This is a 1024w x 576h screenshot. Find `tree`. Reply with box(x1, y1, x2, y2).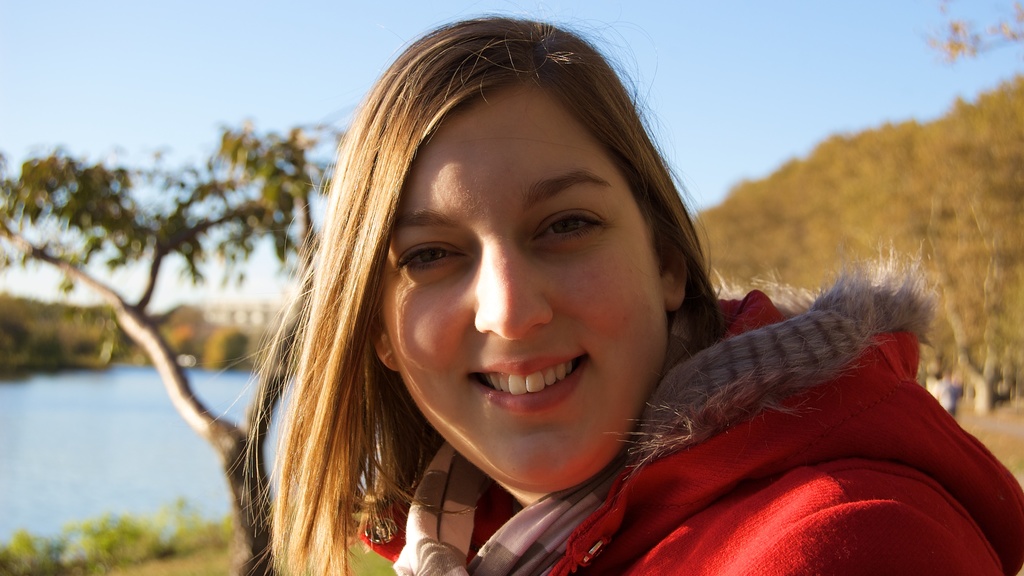
box(0, 94, 353, 575).
